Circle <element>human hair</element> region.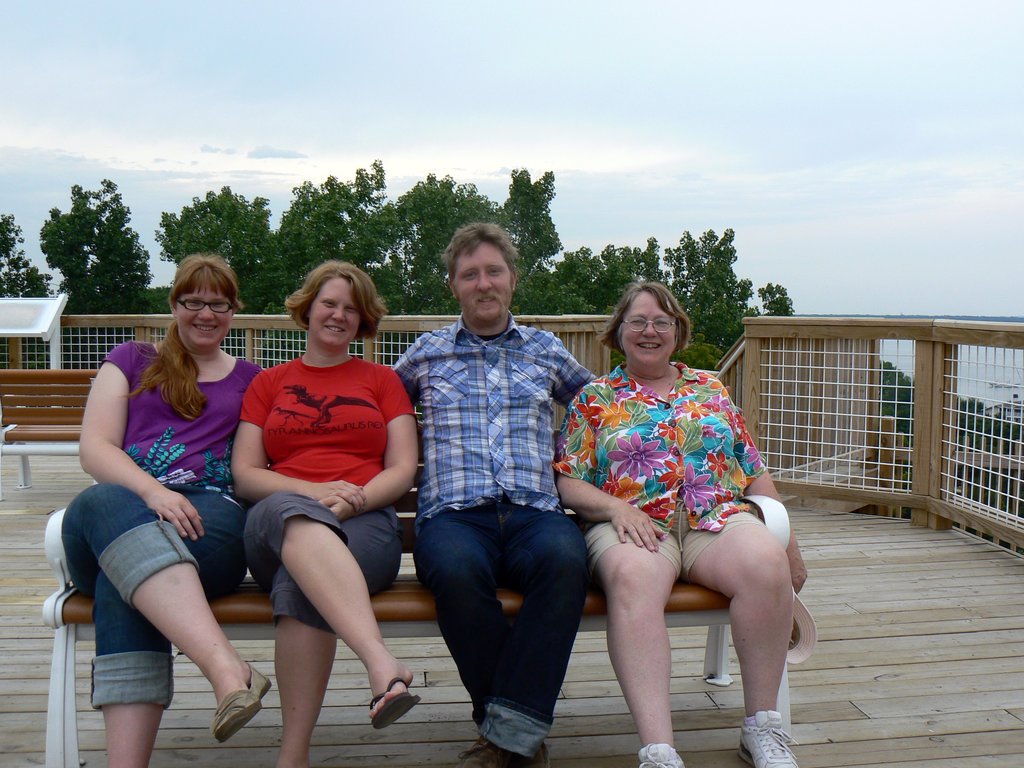
Region: 593:279:690:357.
